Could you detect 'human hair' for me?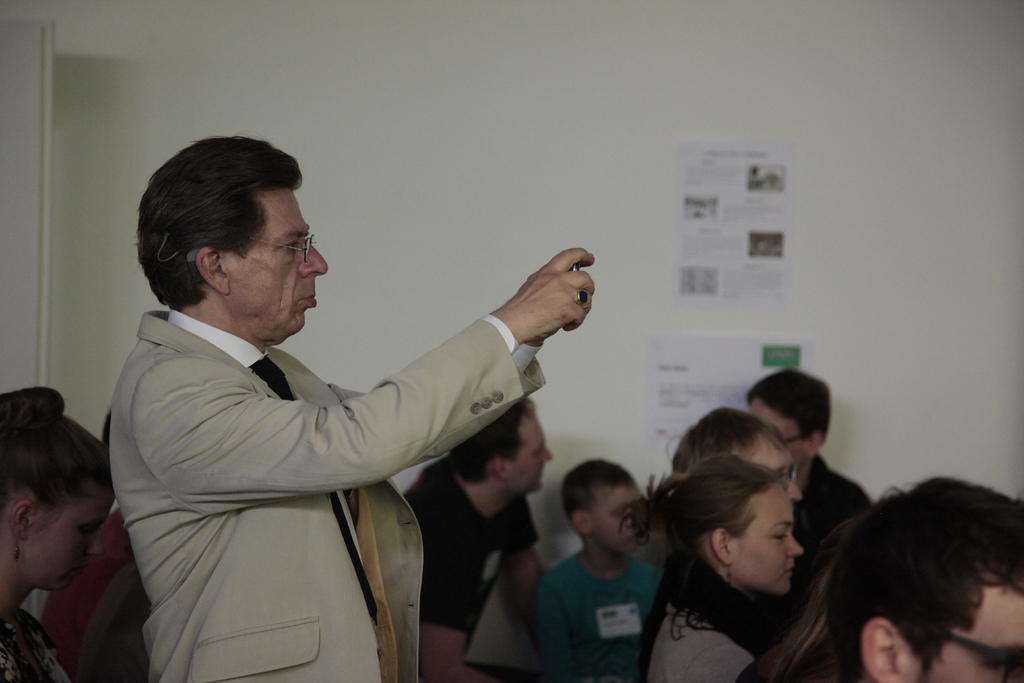
Detection result: crop(668, 404, 787, 468).
